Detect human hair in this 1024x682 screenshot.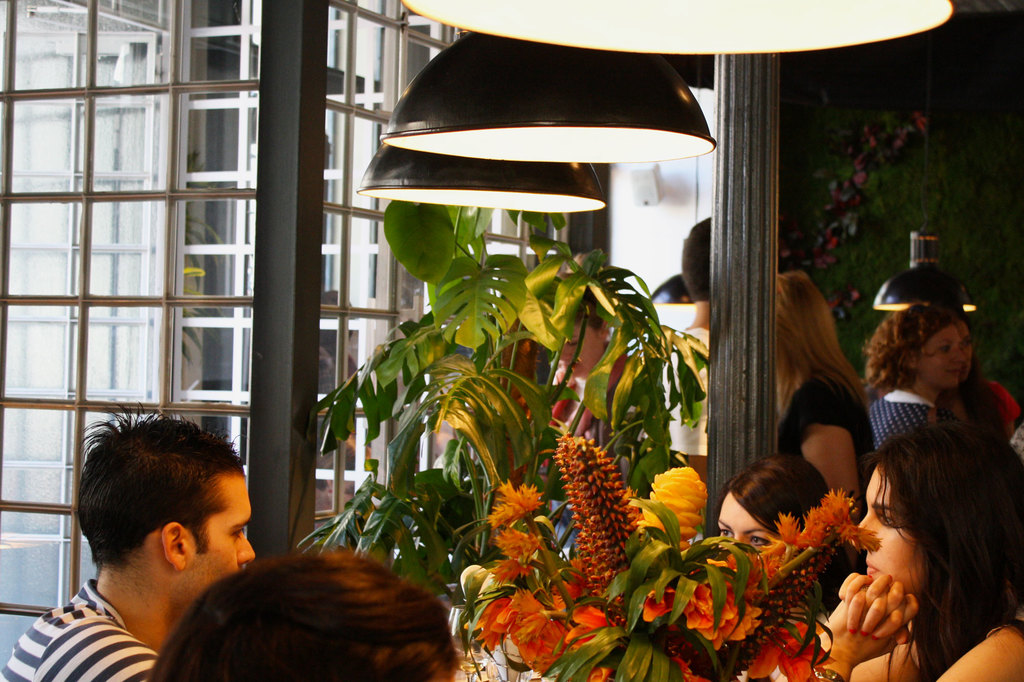
Detection: 776:270:872:427.
